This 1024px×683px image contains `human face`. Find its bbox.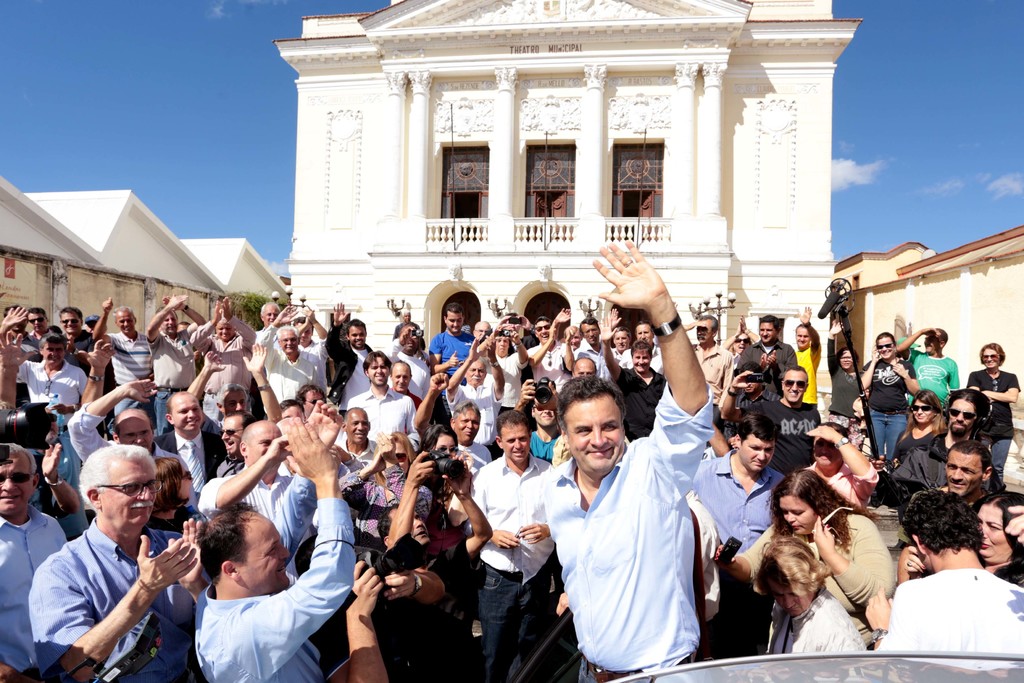
x1=797, y1=329, x2=812, y2=348.
